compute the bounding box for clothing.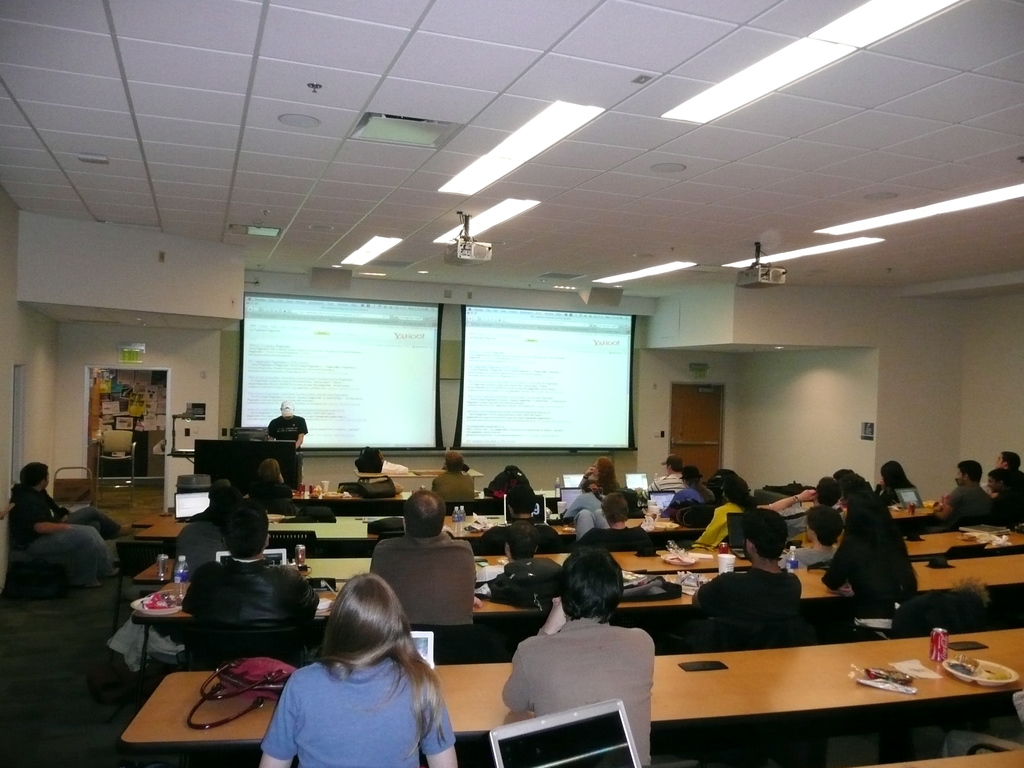
rect(689, 561, 797, 626).
